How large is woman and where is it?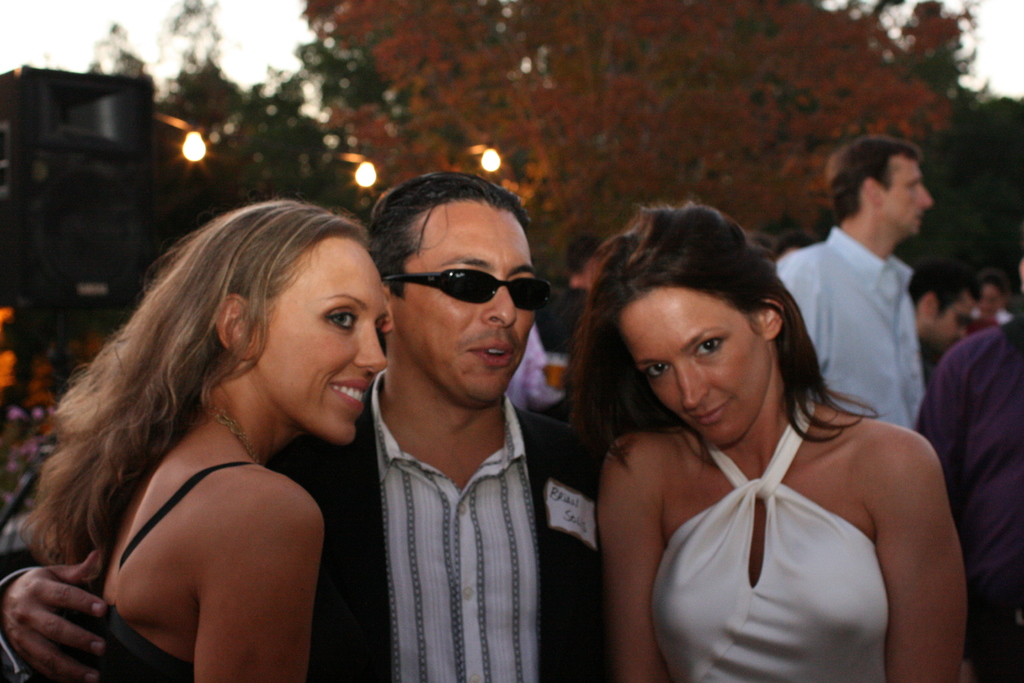
Bounding box: left=22, top=192, right=403, bottom=682.
